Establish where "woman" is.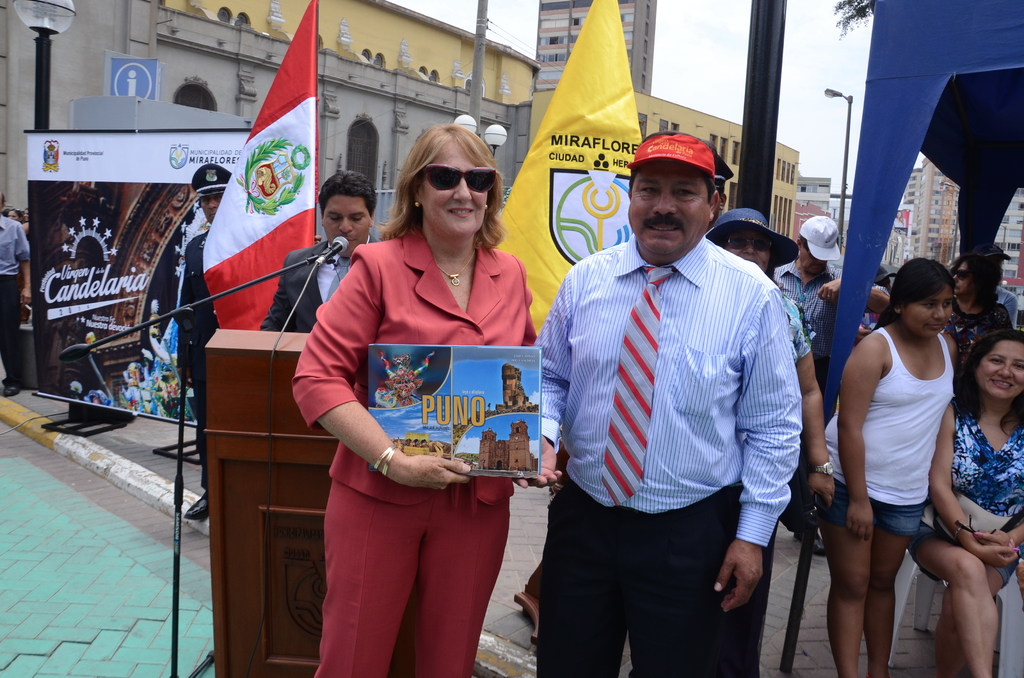
Established at bbox=[812, 257, 955, 677].
